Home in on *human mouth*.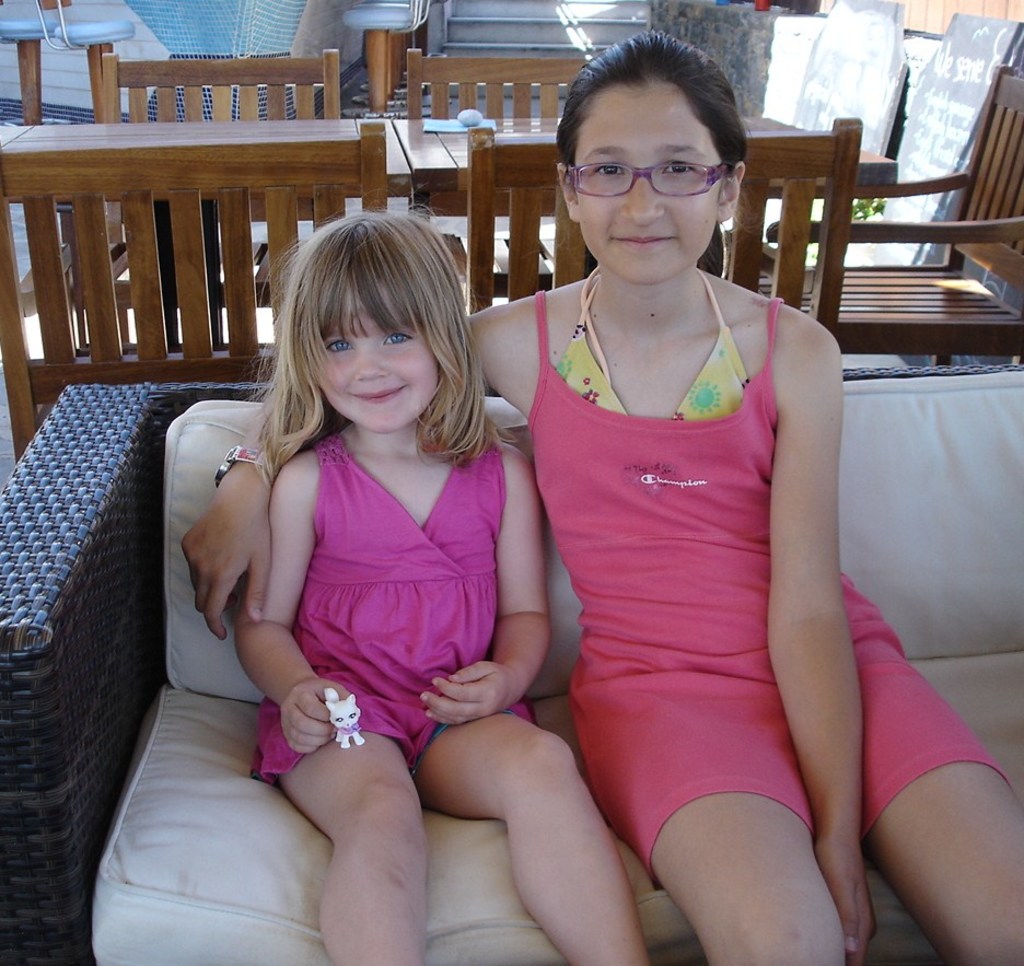
Homed in at 607 226 680 251.
